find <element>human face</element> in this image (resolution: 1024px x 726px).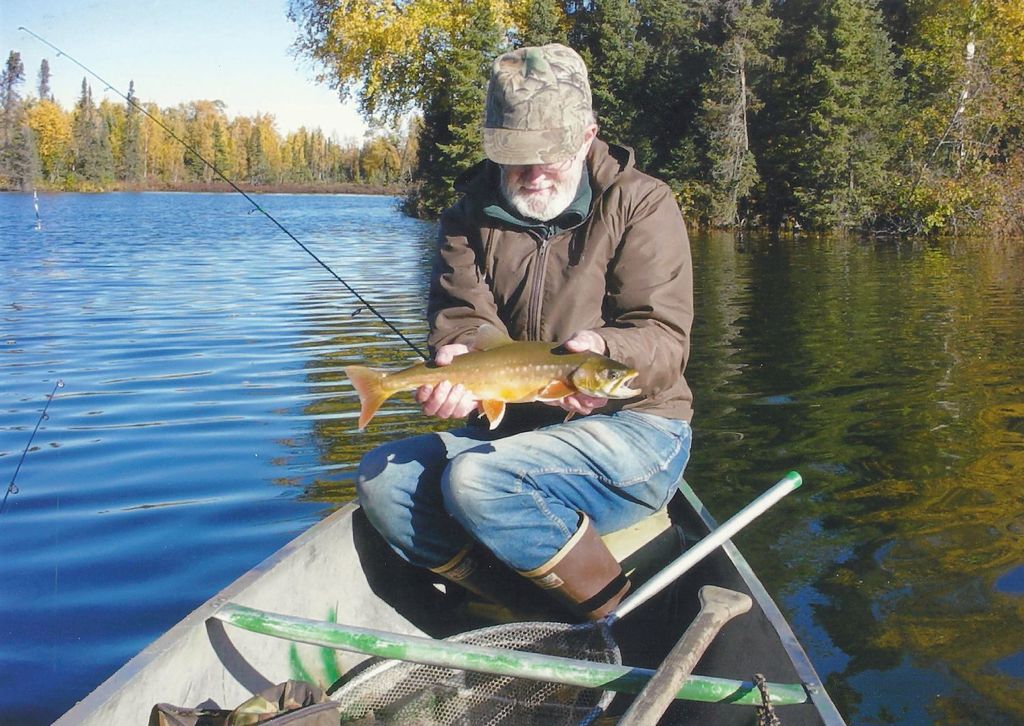
BBox(501, 152, 582, 208).
